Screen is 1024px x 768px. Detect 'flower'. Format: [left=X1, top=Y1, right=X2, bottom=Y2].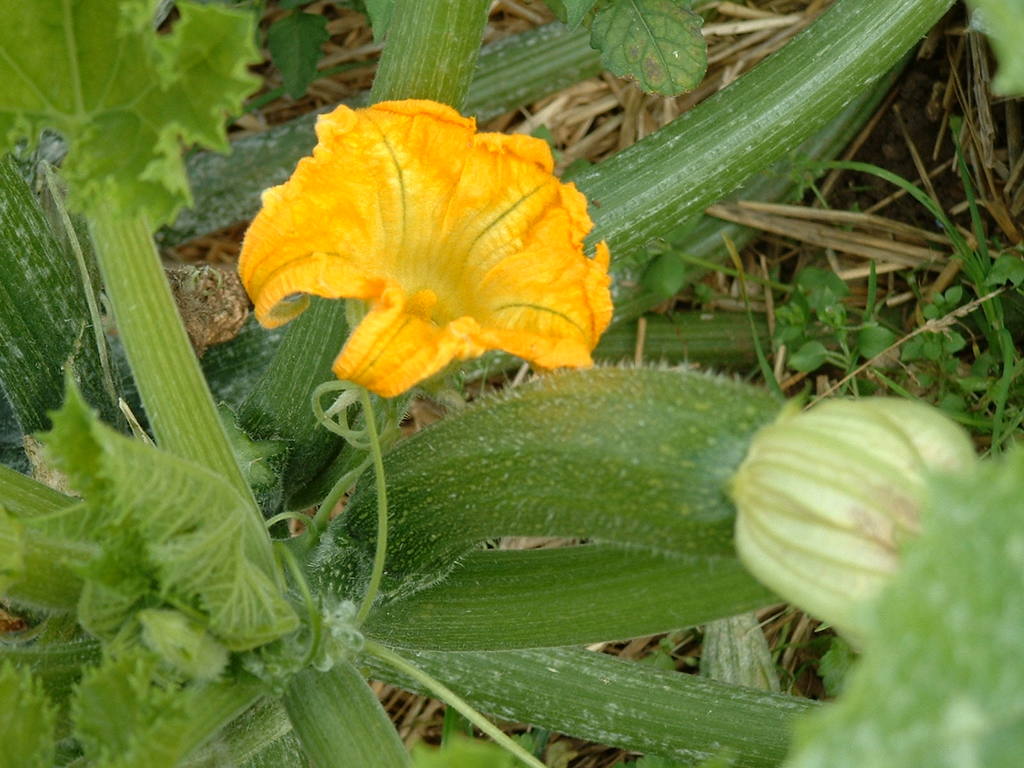
[left=227, top=72, right=615, bottom=409].
